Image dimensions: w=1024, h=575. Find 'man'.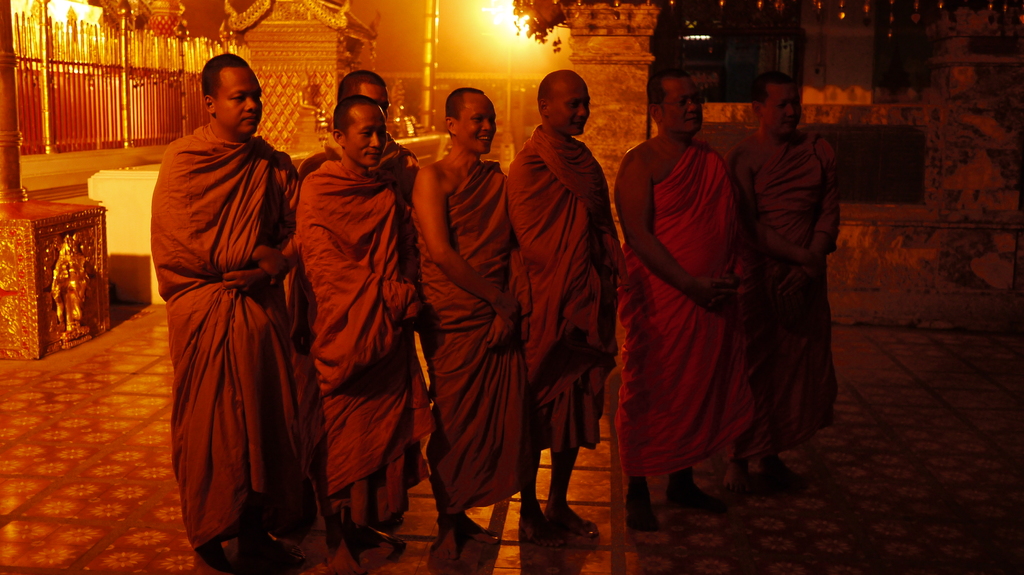
[299, 52, 428, 191].
